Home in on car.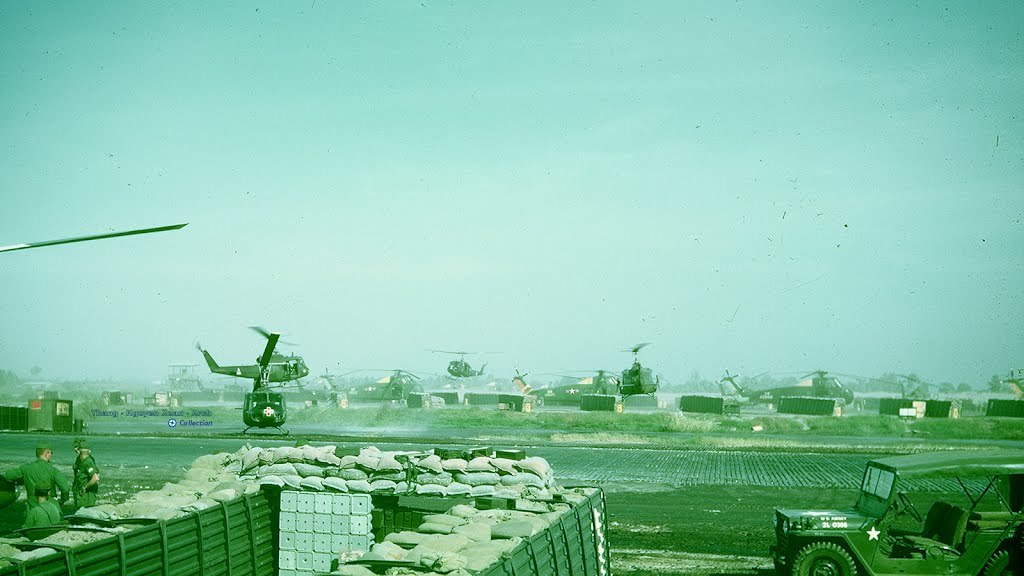
Homed in at locate(751, 453, 1023, 575).
